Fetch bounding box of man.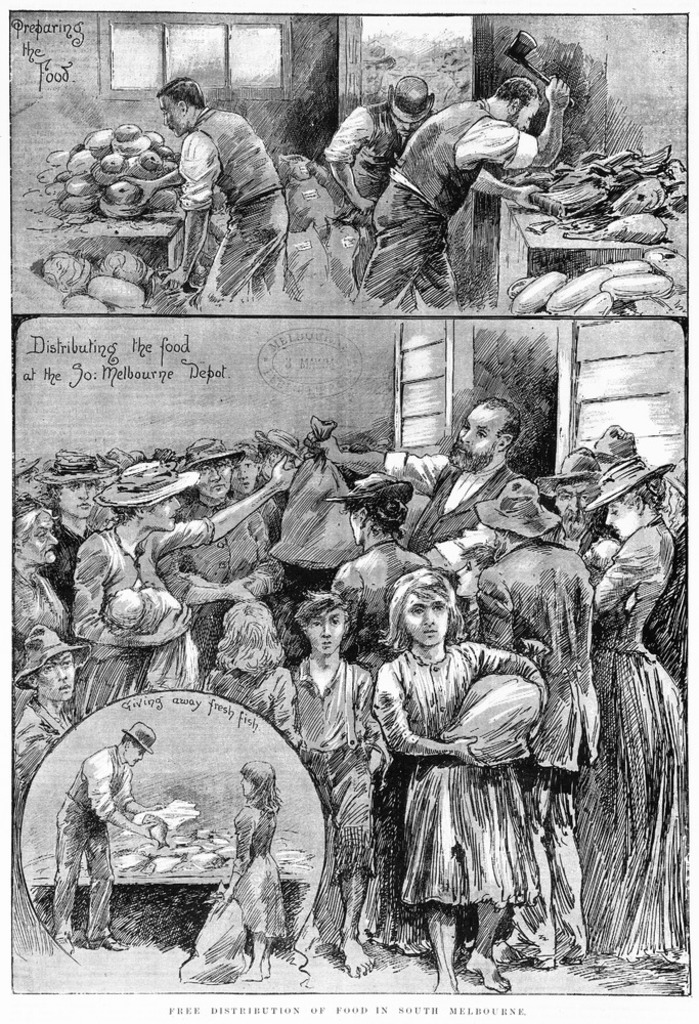
Bbox: (left=292, top=591, right=388, bottom=980).
